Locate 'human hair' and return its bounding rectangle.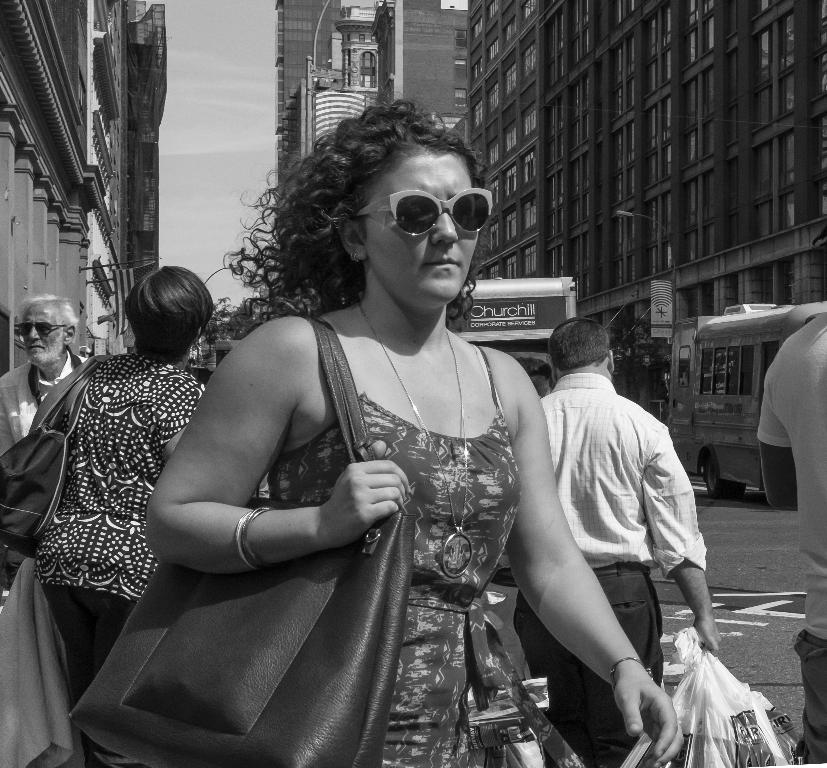
<bbox>16, 296, 78, 338</bbox>.
